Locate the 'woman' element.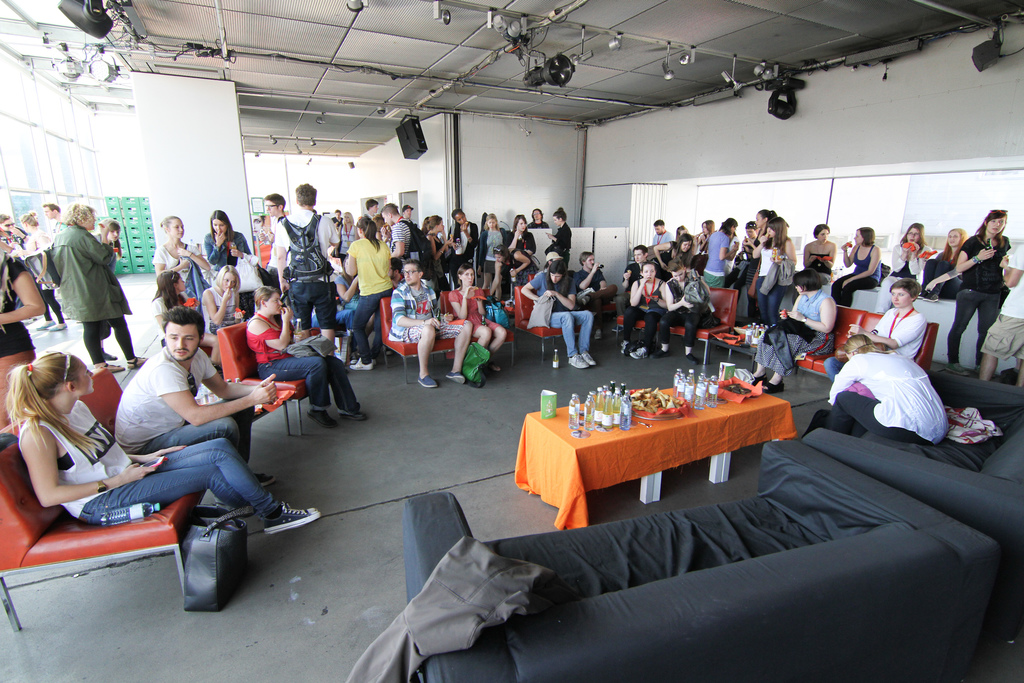
Element bbox: [x1=508, y1=216, x2=536, y2=257].
